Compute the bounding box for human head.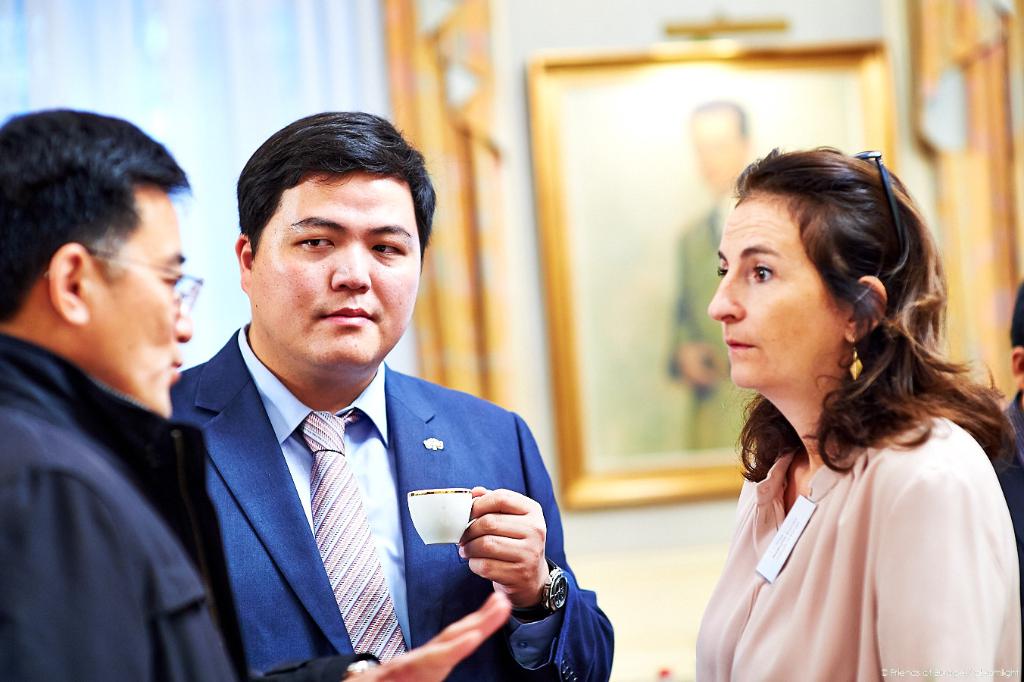
bbox=(702, 151, 940, 395).
